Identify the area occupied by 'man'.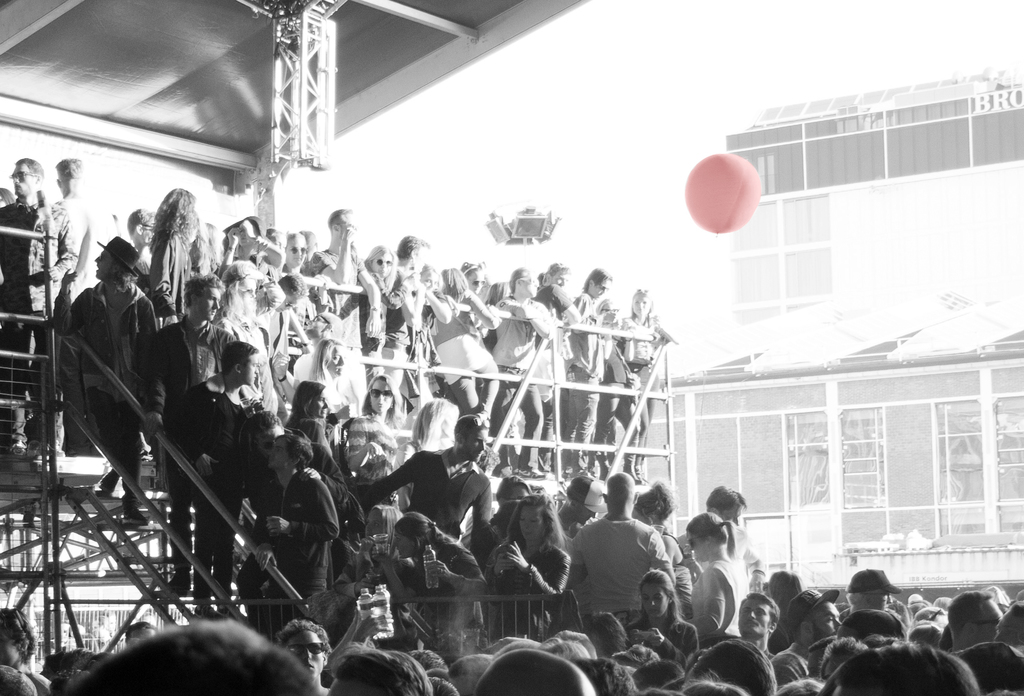
Area: {"left": 389, "top": 232, "right": 452, "bottom": 423}.
